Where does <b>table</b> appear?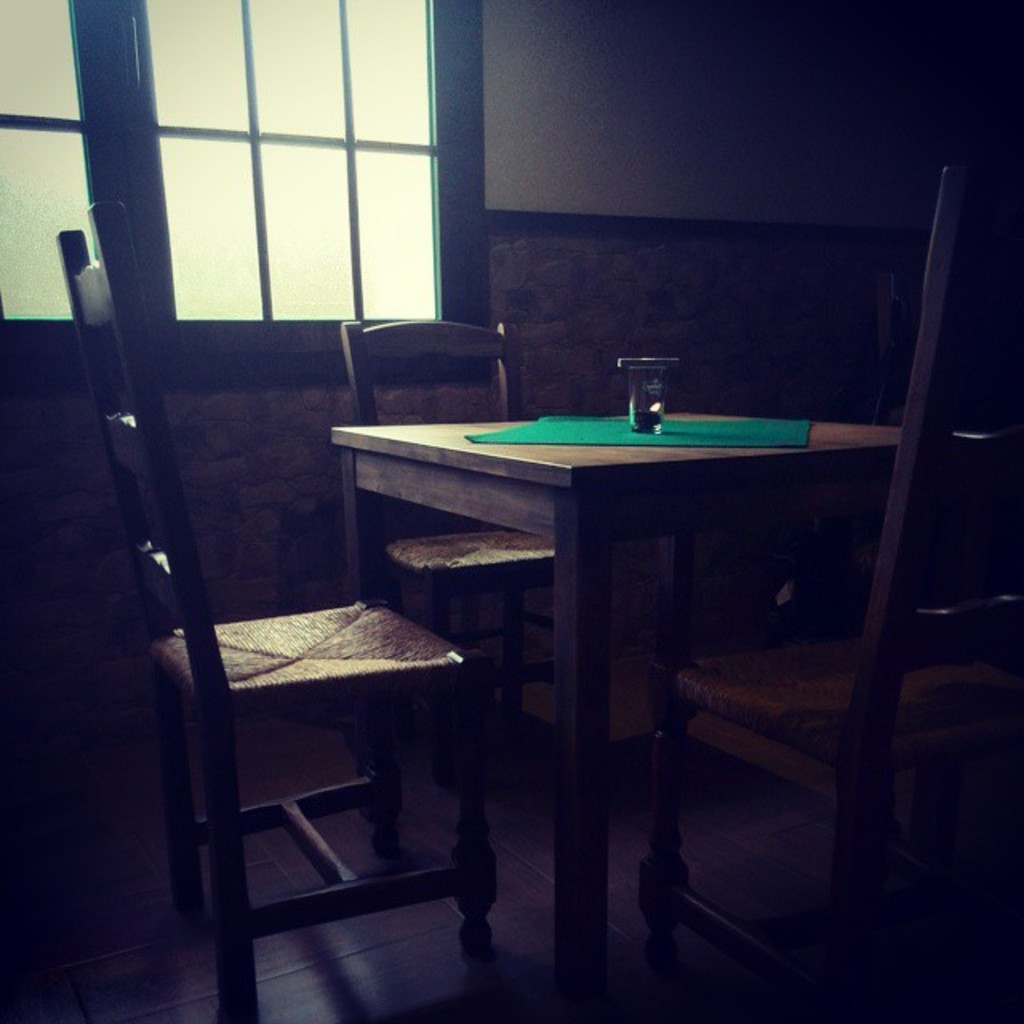
Appears at Rect(330, 408, 907, 979).
